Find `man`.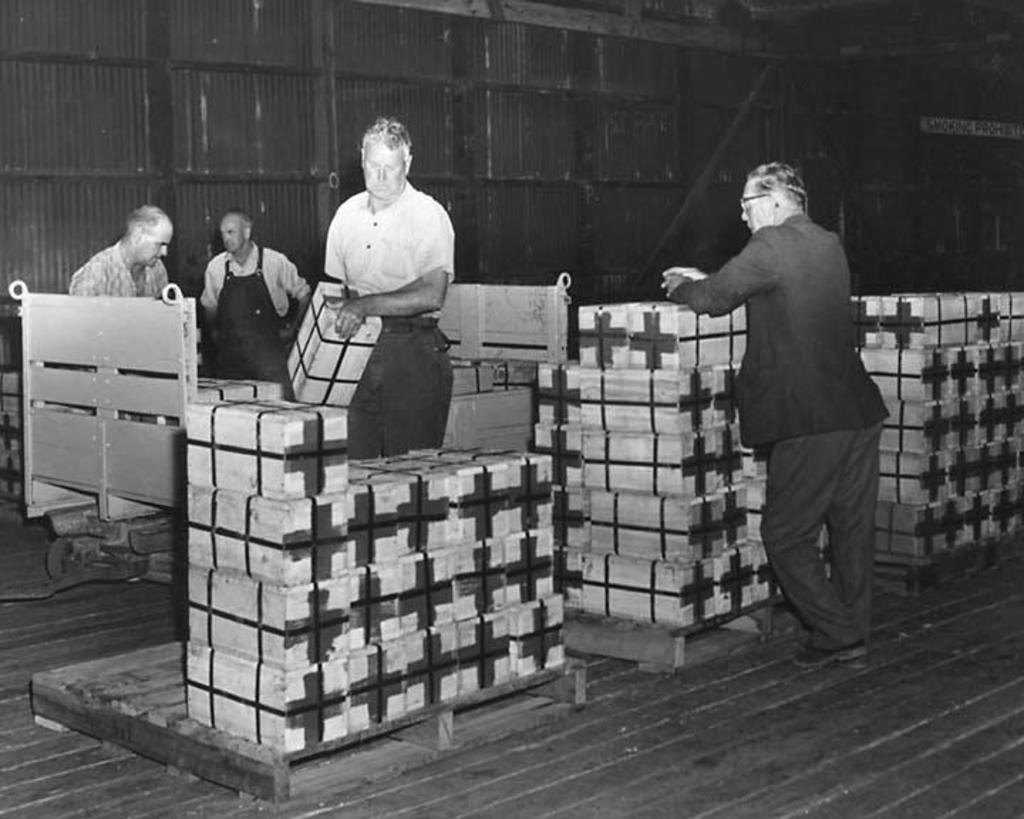
x1=314 y1=121 x2=454 y2=464.
